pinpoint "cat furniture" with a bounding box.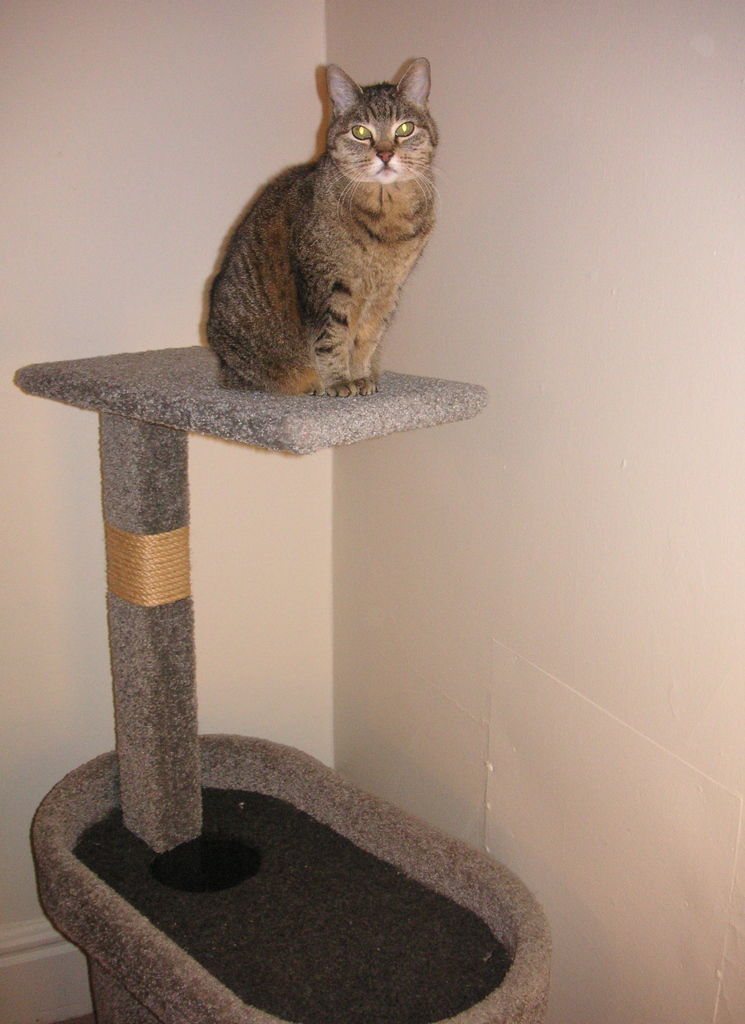
12/342/552/1023.
